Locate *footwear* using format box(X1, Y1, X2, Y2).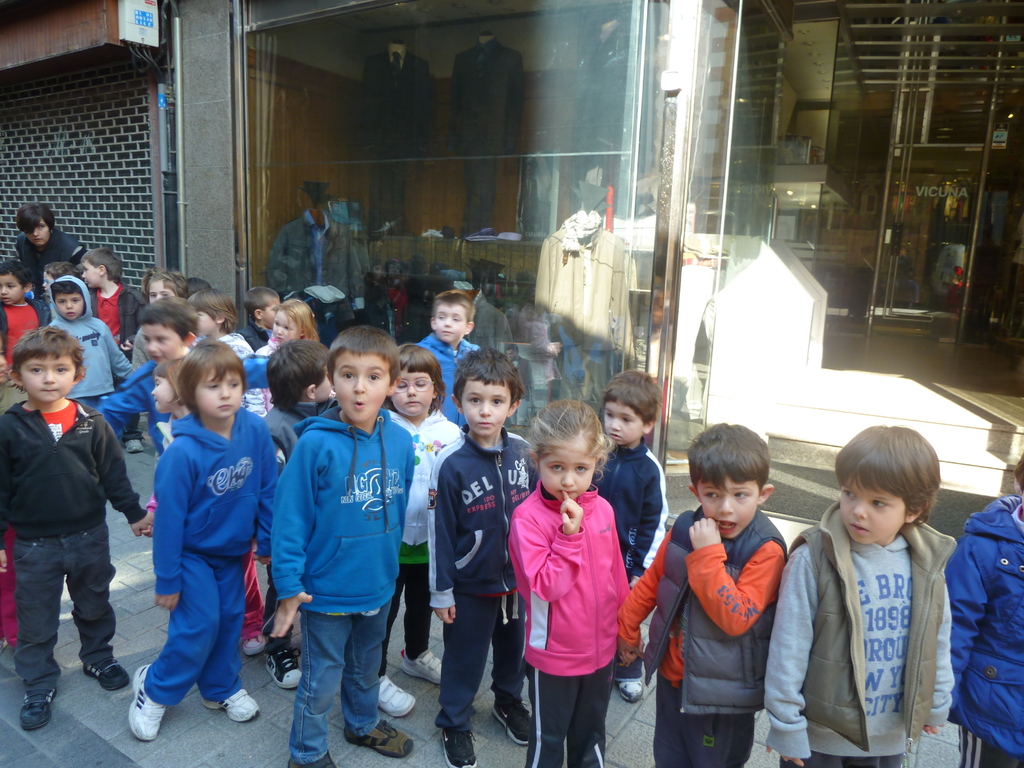
box(204, 697, 260, 721).
